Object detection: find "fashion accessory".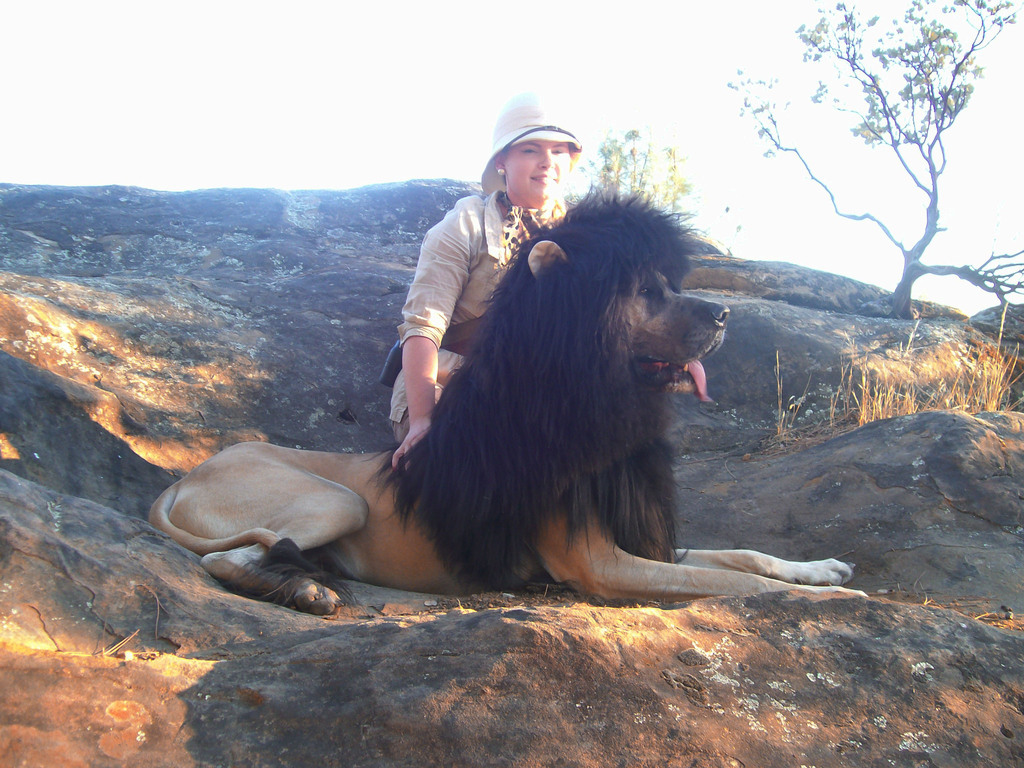
(x1=496, y1=166, x2=506, y2=178).
